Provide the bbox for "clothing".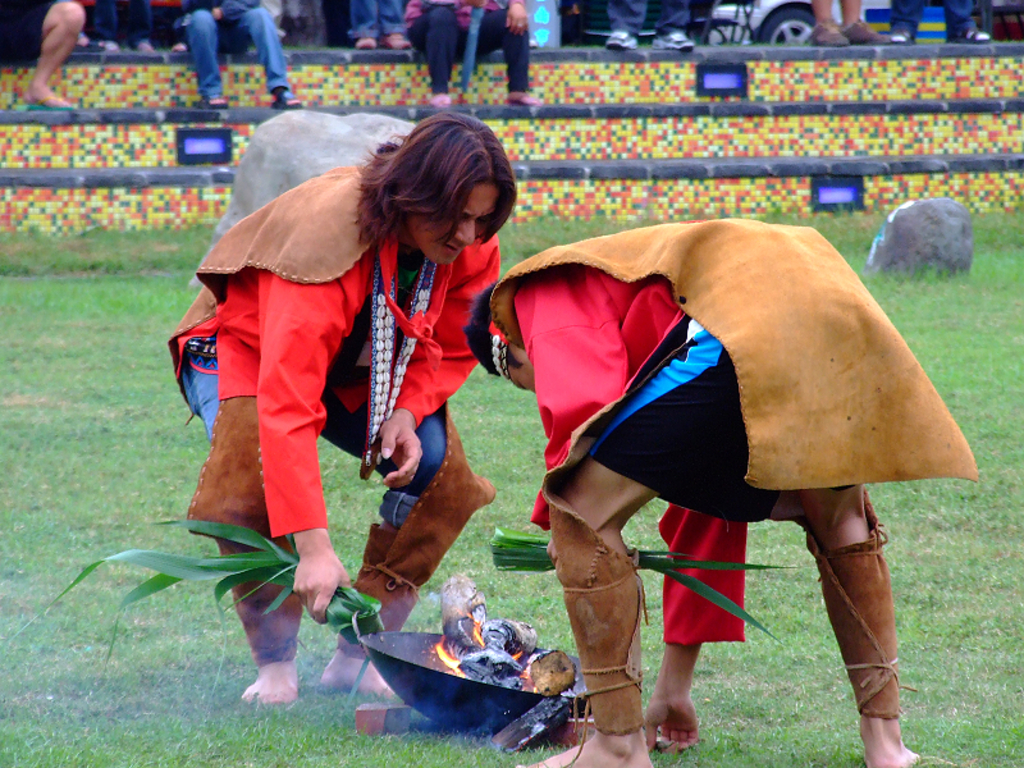
[left=174, top=148, right=481, bottom=614].
